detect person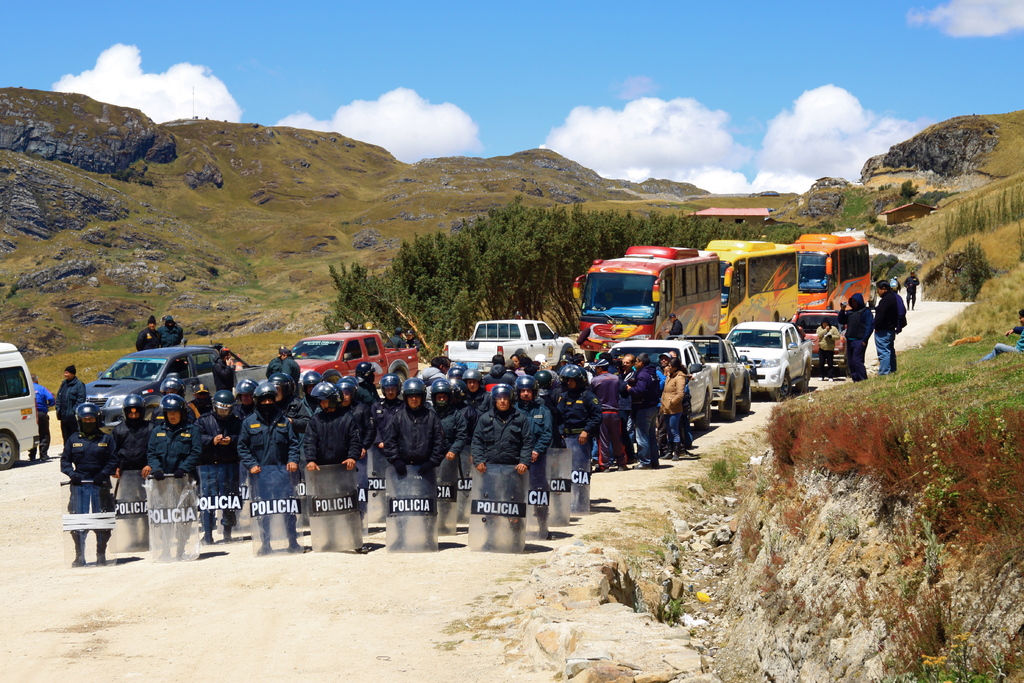
[108,396,162,546]
